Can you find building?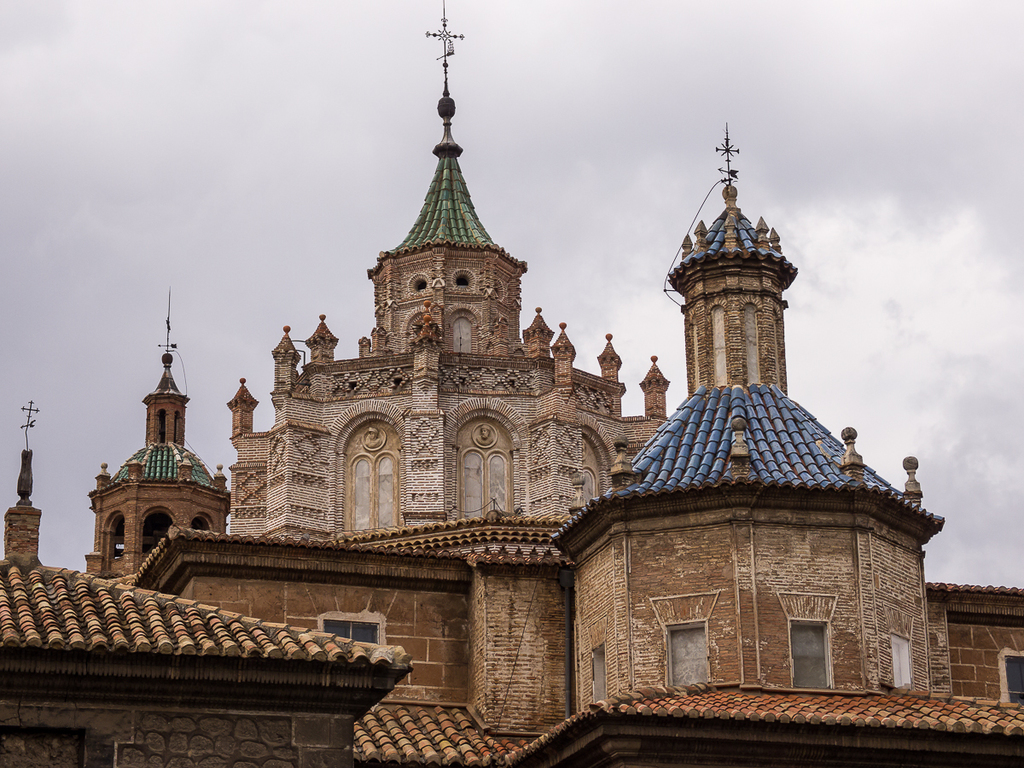
Yes, bounding box: (83,1,1023,767).
